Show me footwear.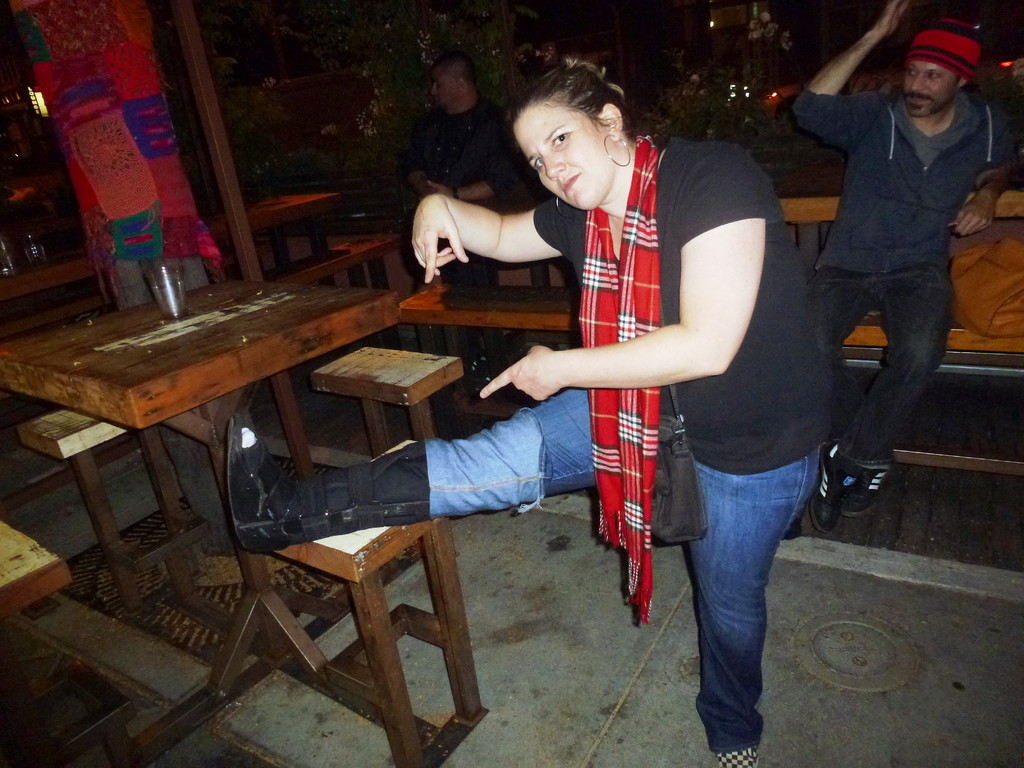
footwear is here: Rect(227, 415, 432, 557).
